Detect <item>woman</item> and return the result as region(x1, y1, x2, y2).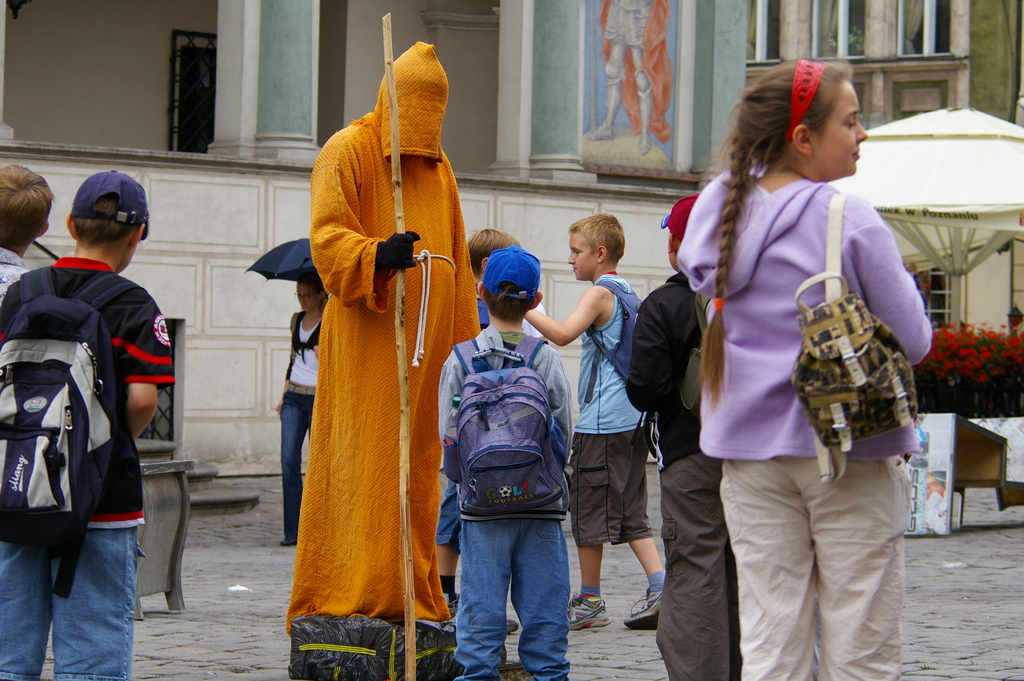
region(669, 54, 945, 680).
